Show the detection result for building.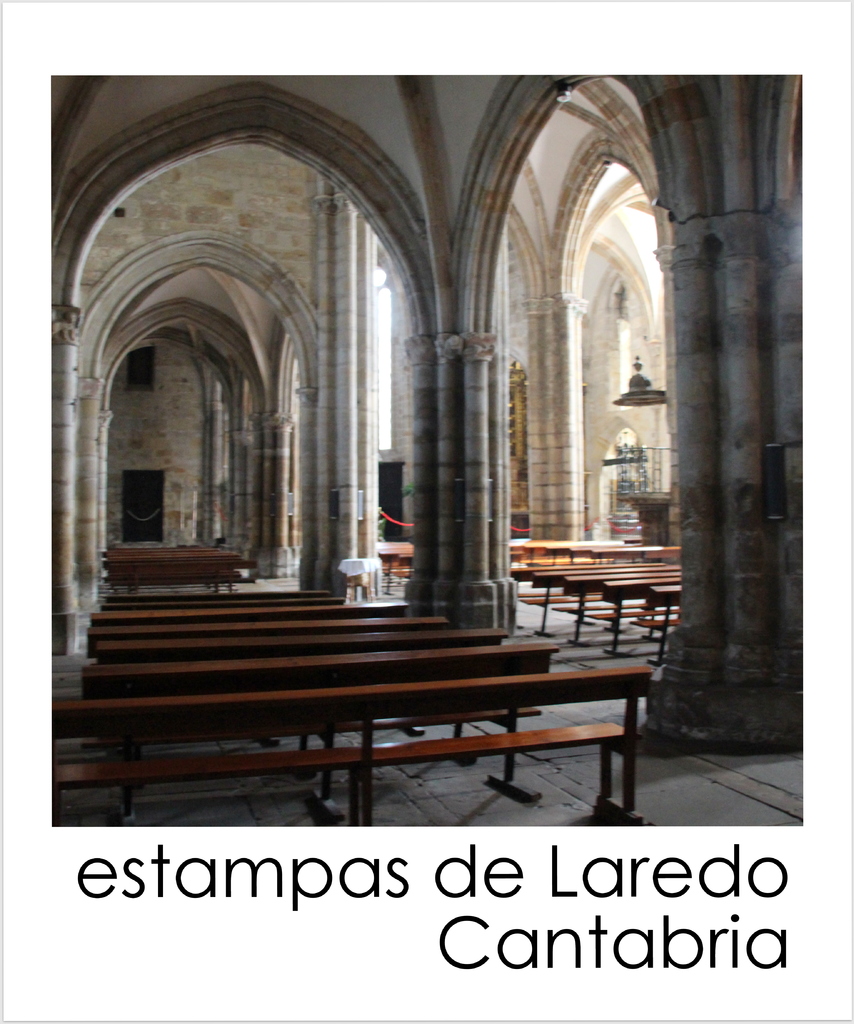
52,77,803,831.
